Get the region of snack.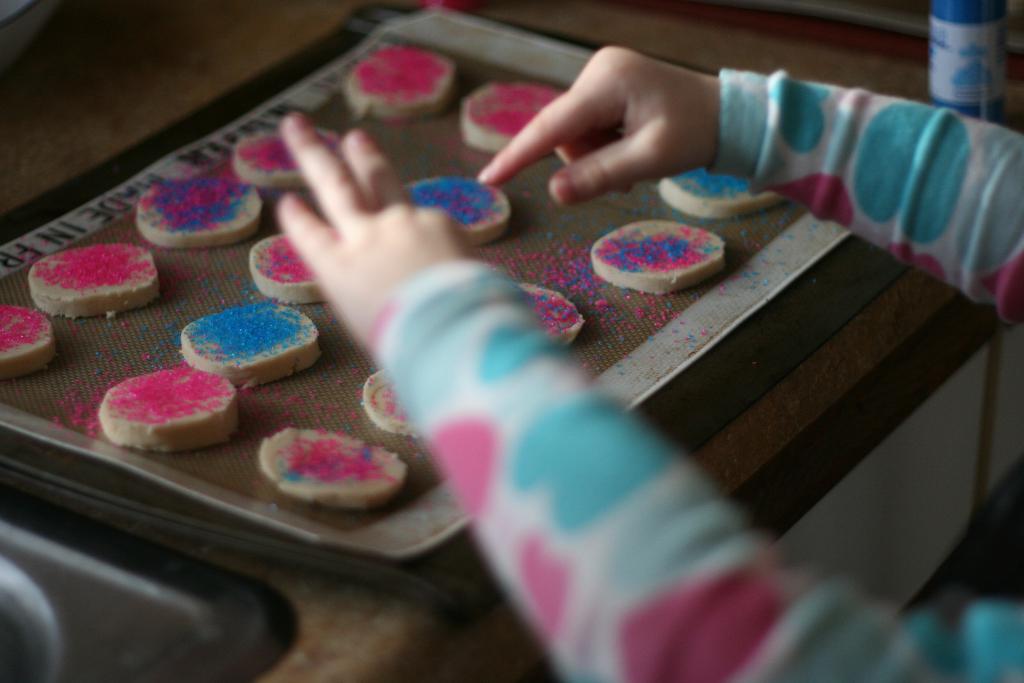
box(516, 276, 588, 345).
